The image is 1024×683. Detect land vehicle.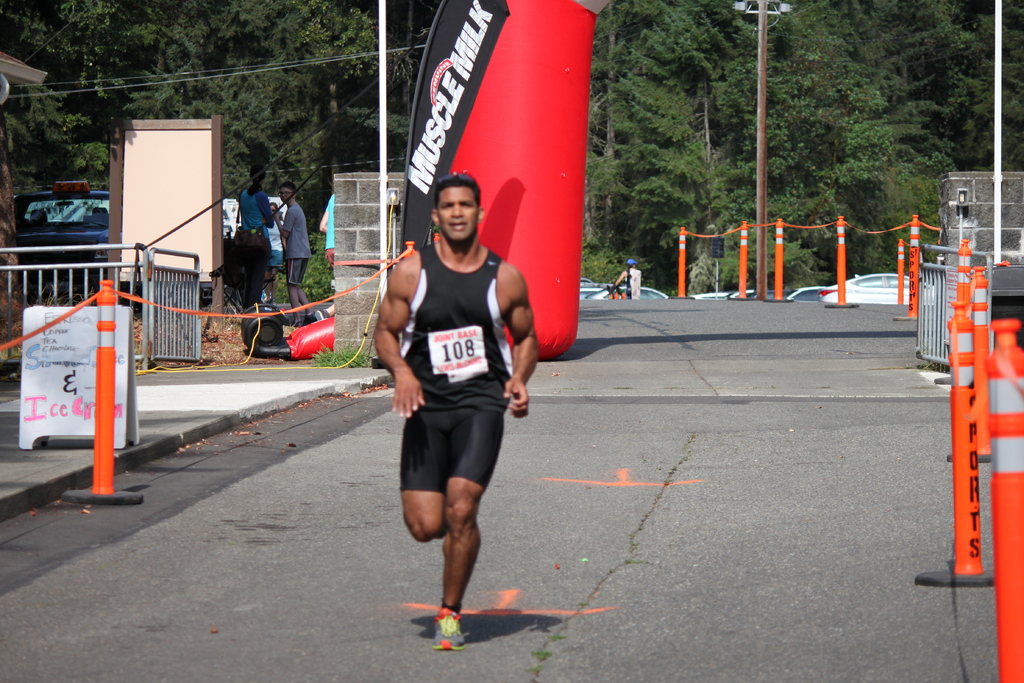
Detection: region(579, 282, 670, 299).
